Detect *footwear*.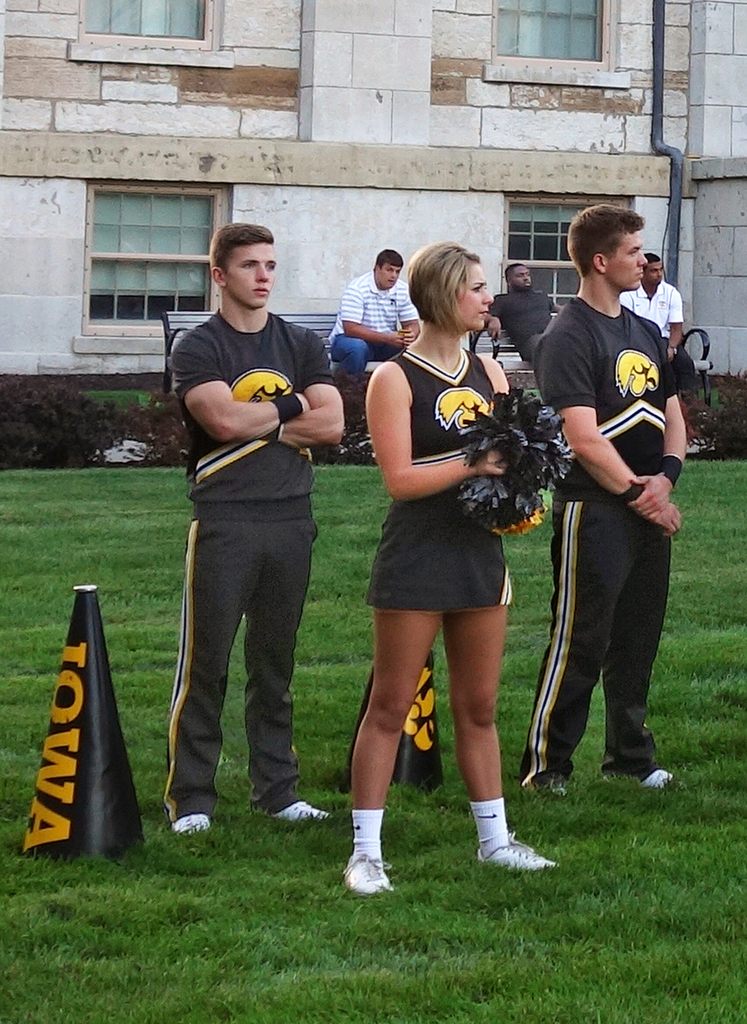
Detected at bbox=(532, 773, 565, 802).
